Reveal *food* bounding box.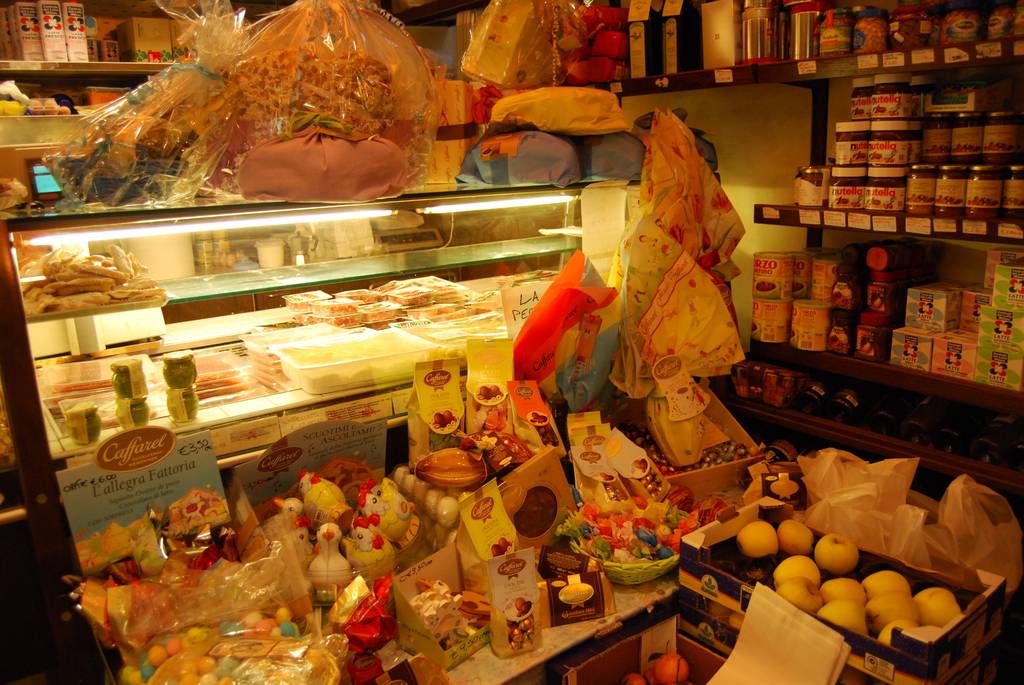
Revealed: [742,517,778,560].
